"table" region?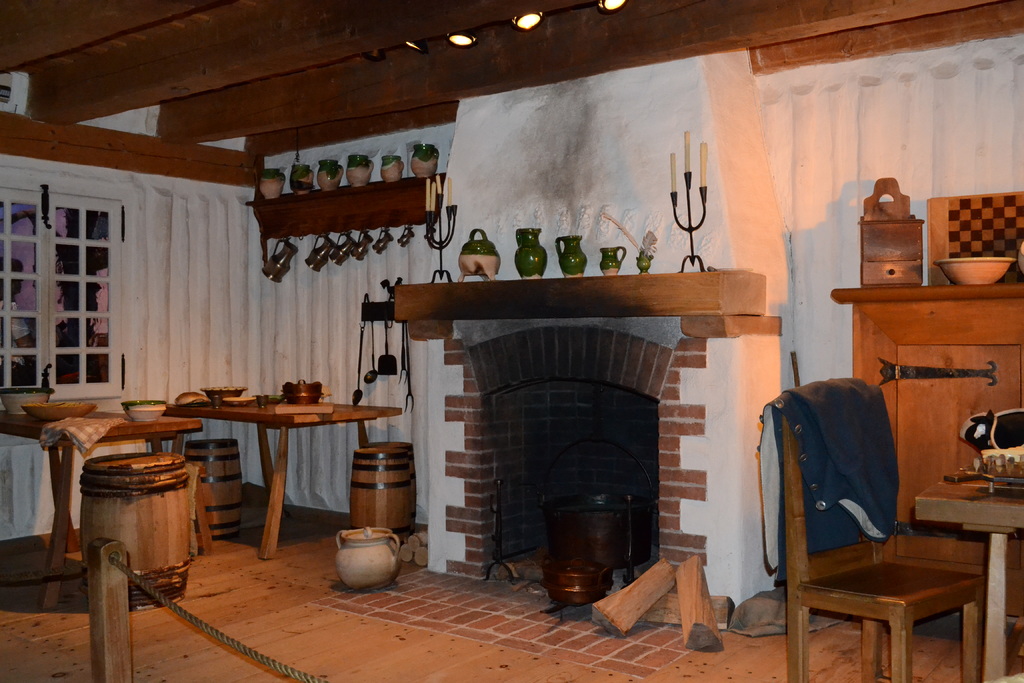
l=0, t=396, r=204, b=611
